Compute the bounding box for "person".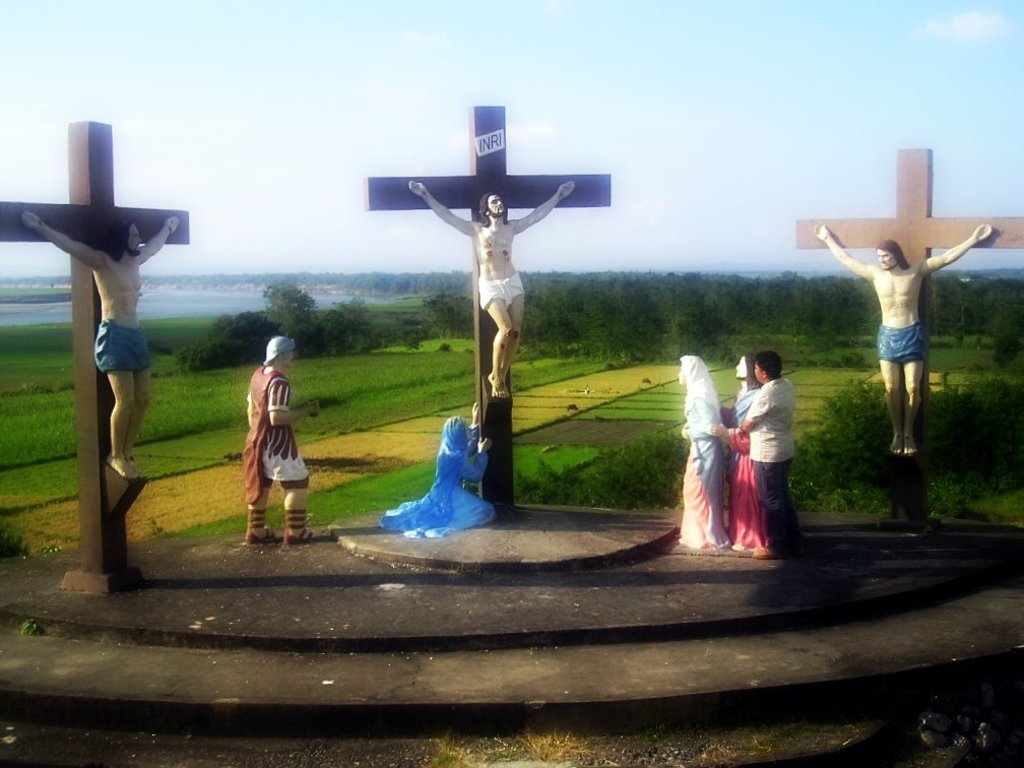
box=[242, 338, 321, 543].
